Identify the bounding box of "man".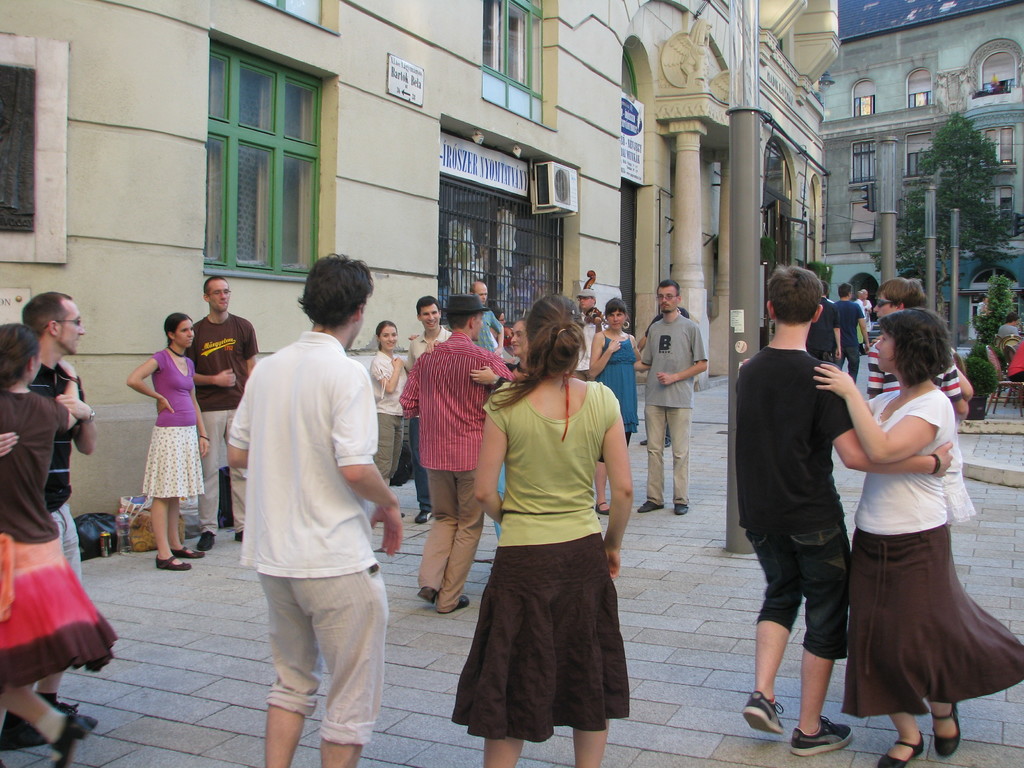
box=[838, 285, 870, 380].
